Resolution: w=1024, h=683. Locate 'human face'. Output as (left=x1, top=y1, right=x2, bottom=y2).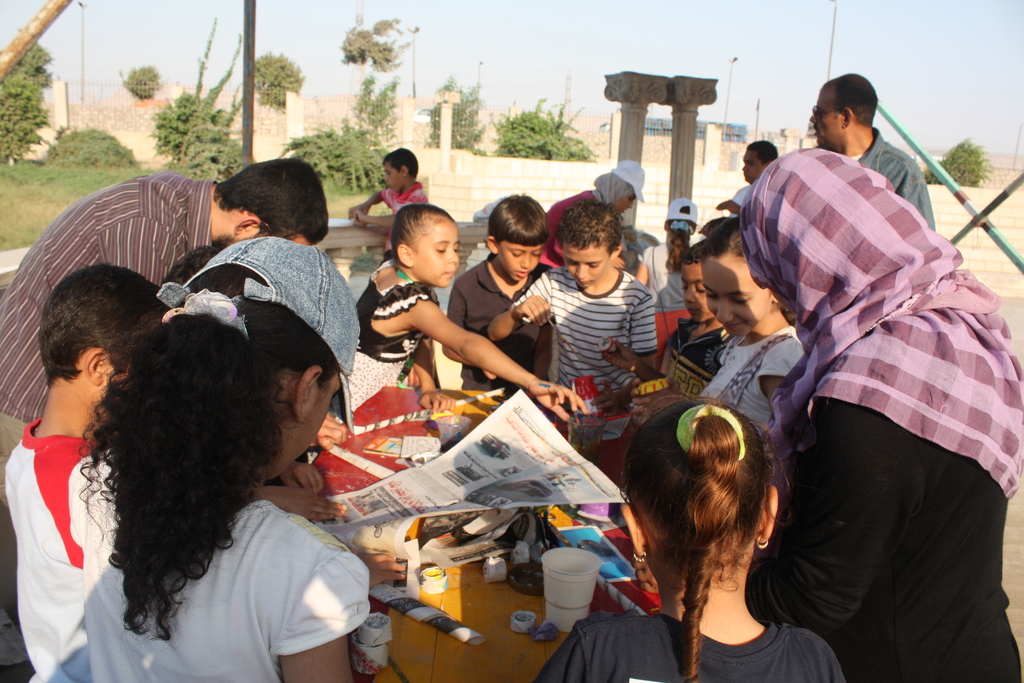
(left=563, top=249, right=612, bottom=288).
